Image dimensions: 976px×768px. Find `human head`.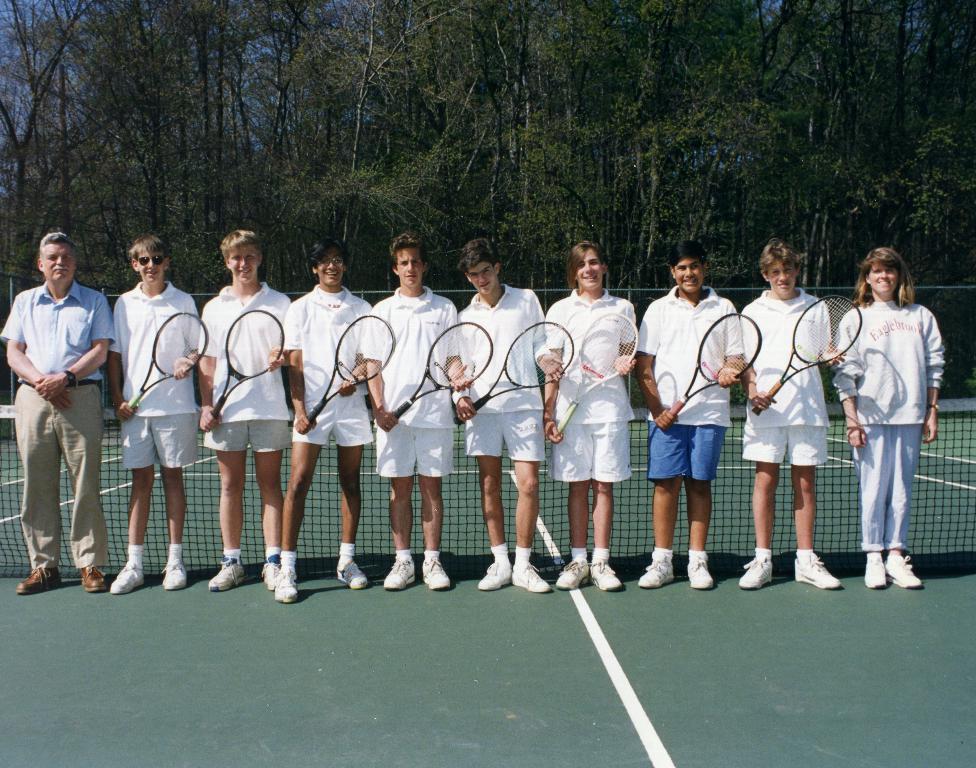
758,238,800,295.
